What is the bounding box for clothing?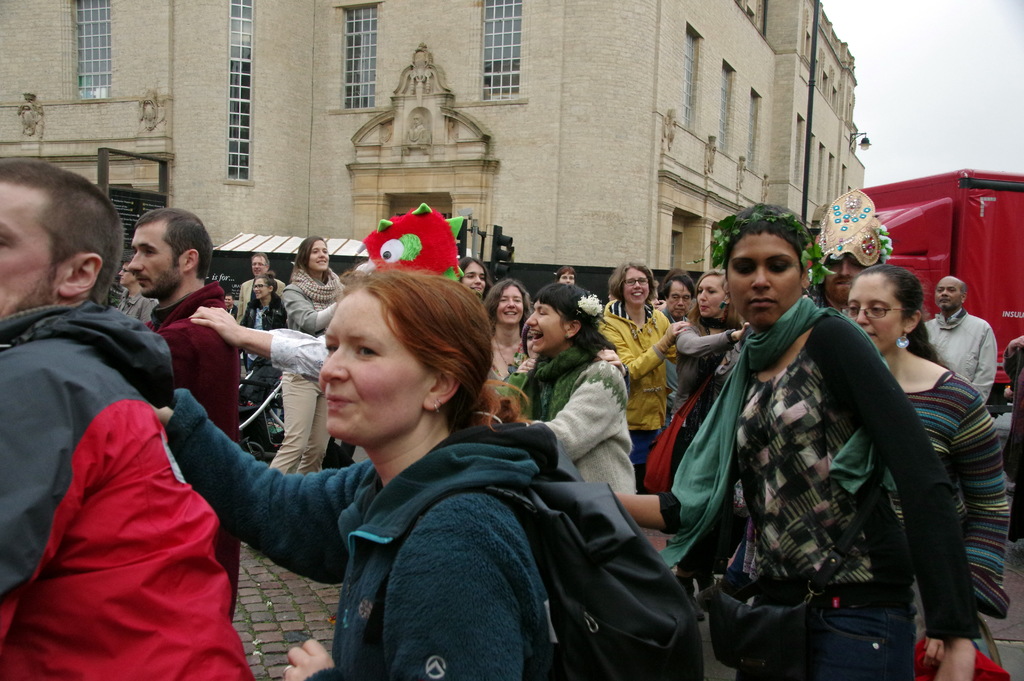
596/295/670/488.
